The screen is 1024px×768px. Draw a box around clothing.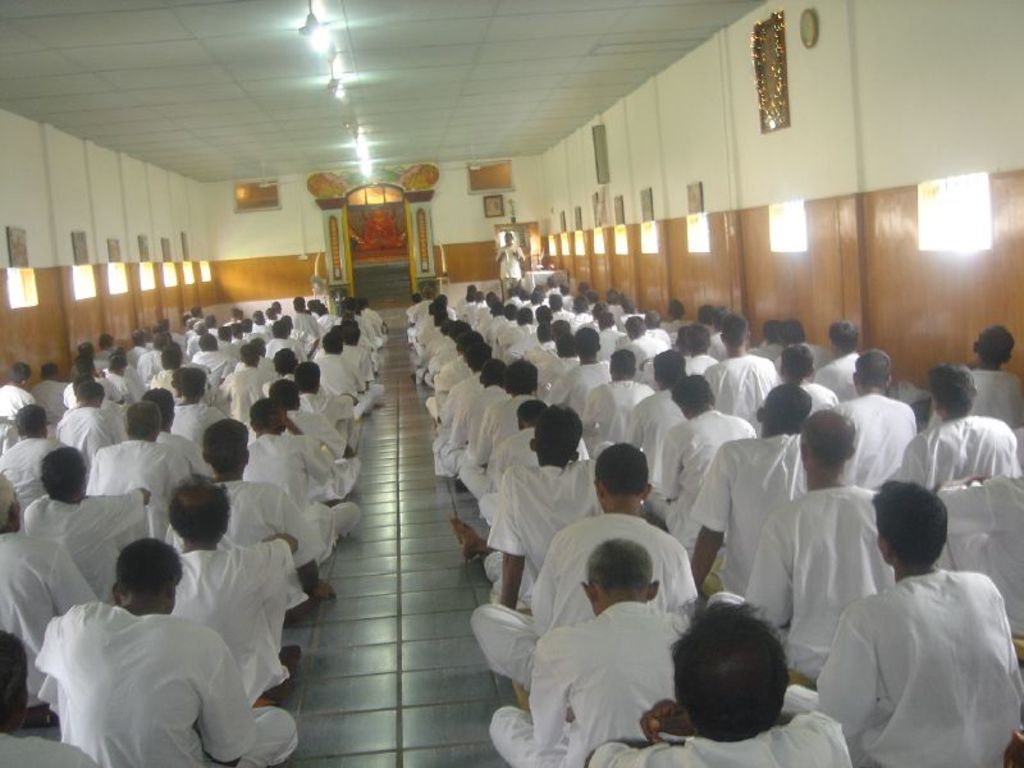
{"x1": 650, "y1": 407, "x2": 756, "y2": 525}.
